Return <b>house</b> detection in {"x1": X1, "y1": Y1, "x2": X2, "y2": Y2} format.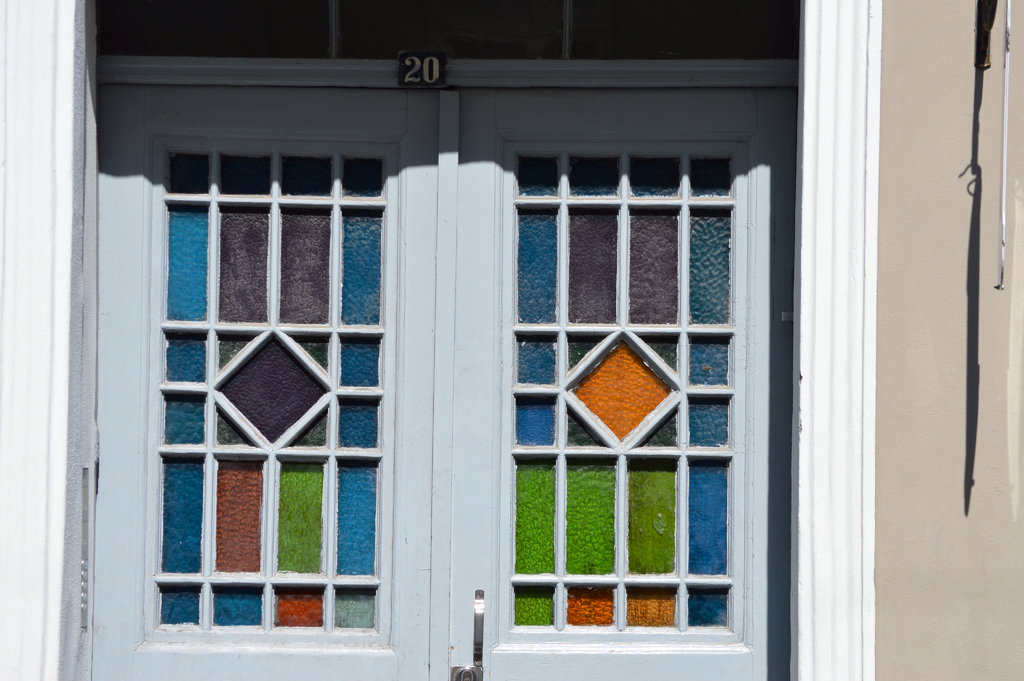
{"x1": 5, "y1": 0, "x2": 1023, "y2": 680}.
